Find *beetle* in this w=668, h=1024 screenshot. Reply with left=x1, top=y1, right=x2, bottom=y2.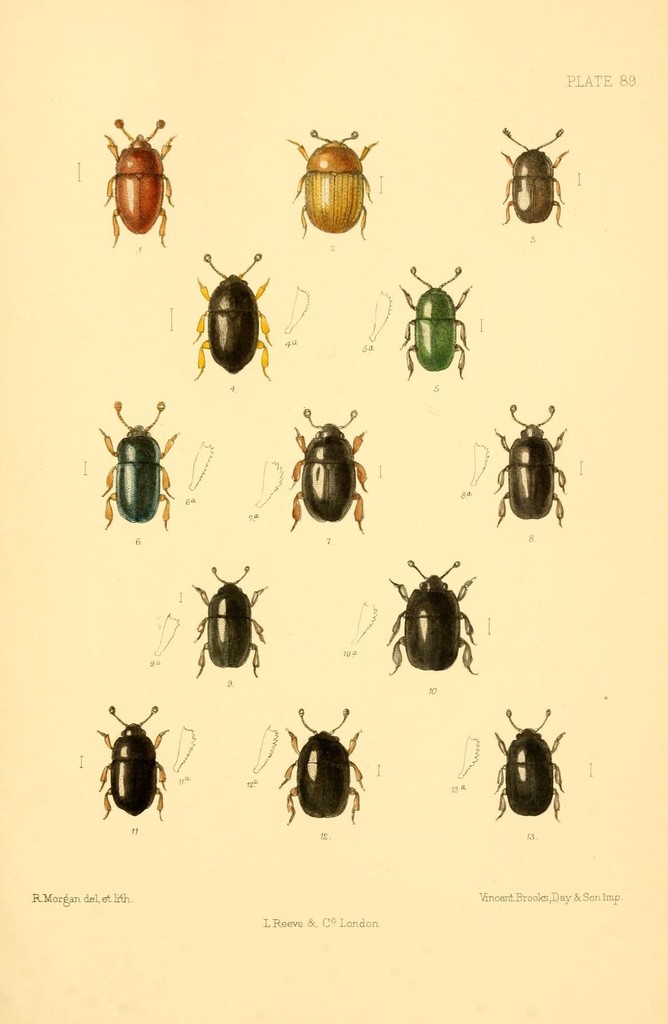
left=102, top=710, right=169, bottom=818.
